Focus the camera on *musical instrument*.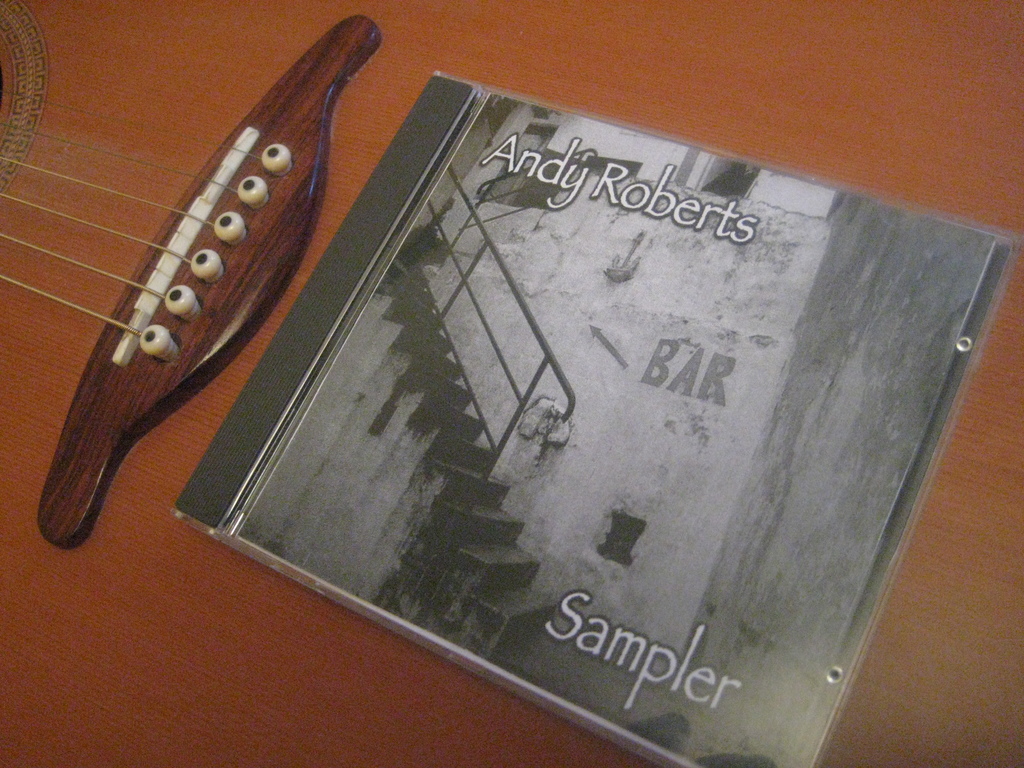
Focus region: detection(83, 0, 387, 544).
